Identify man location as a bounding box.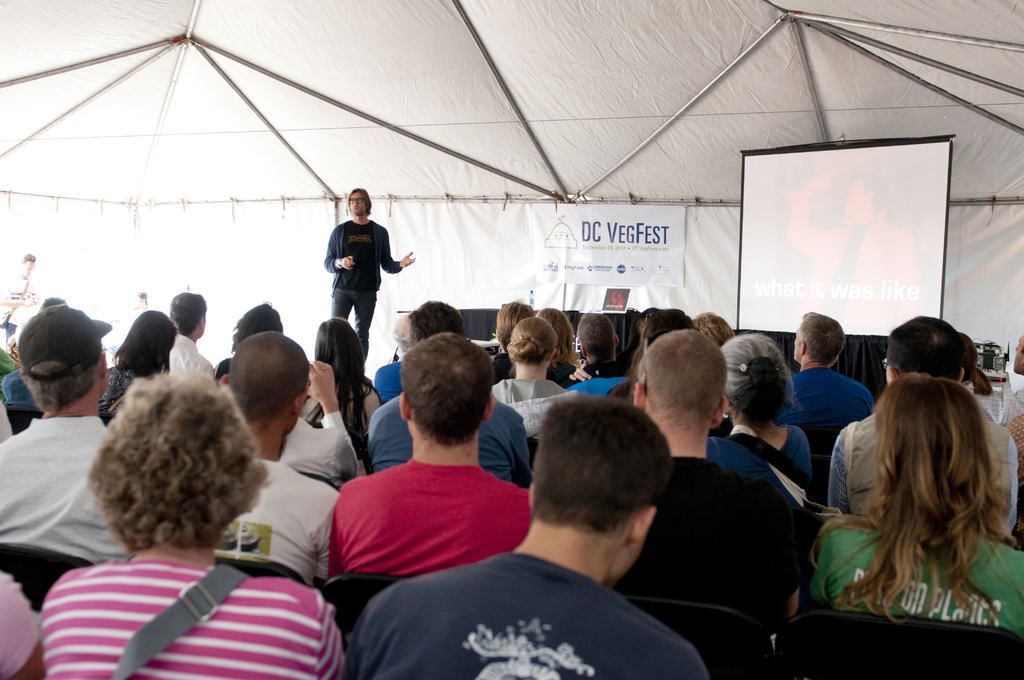
325 338 534 583.
